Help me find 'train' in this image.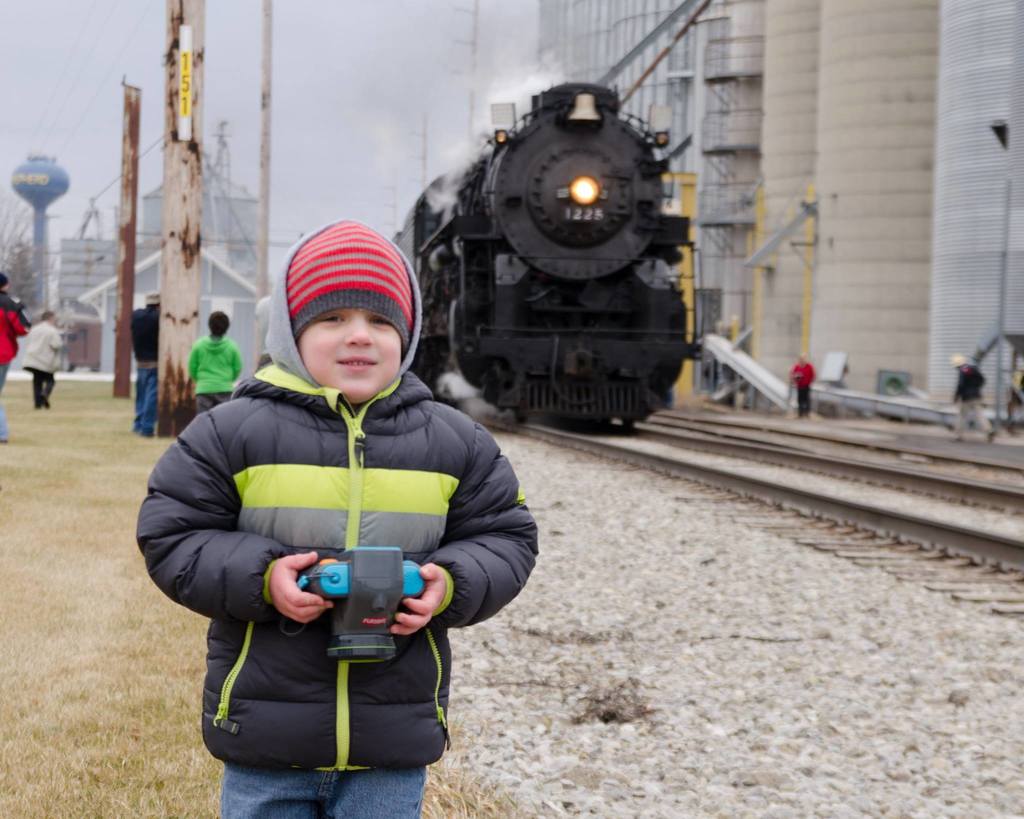
Found it: (x1=386, y1=81, x2=706, y2=427).
